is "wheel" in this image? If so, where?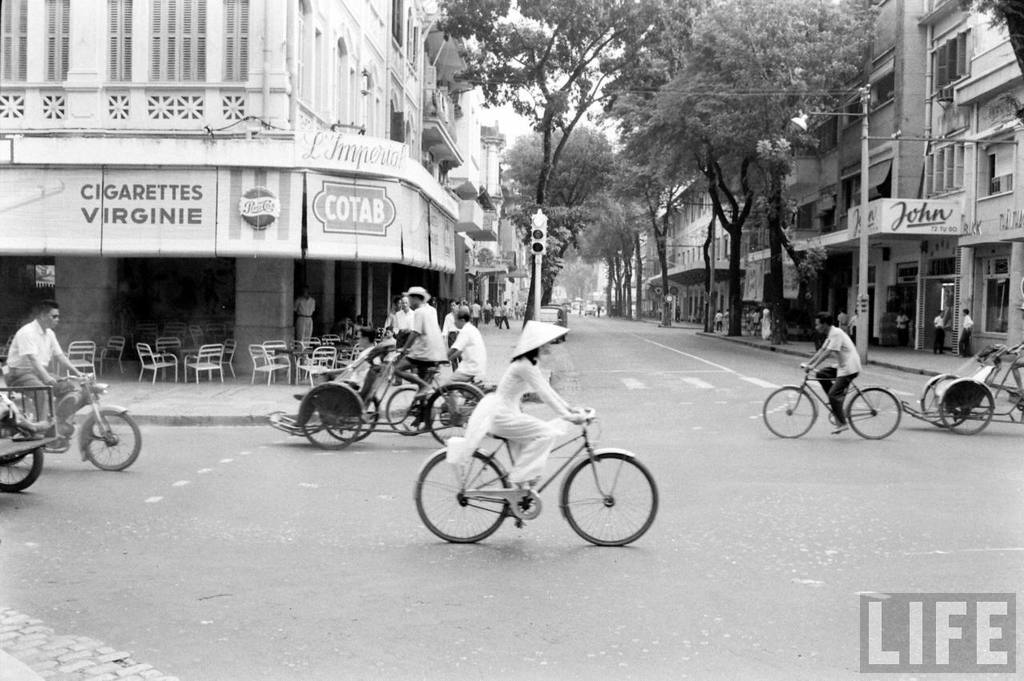
Yes, at crop(934, 378, 995, 441).
